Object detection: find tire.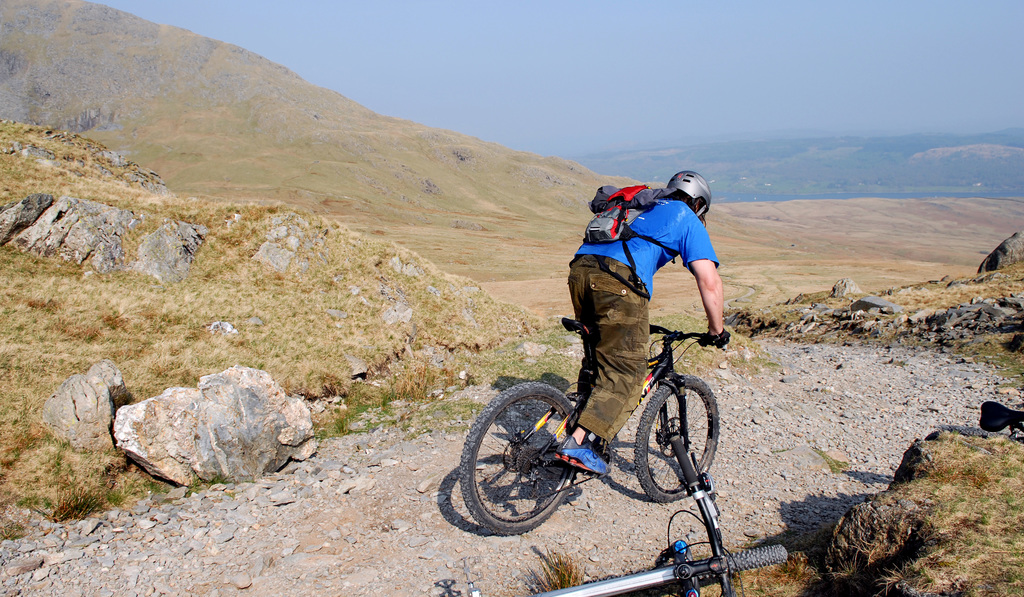
[667, 544, 793, 588].
